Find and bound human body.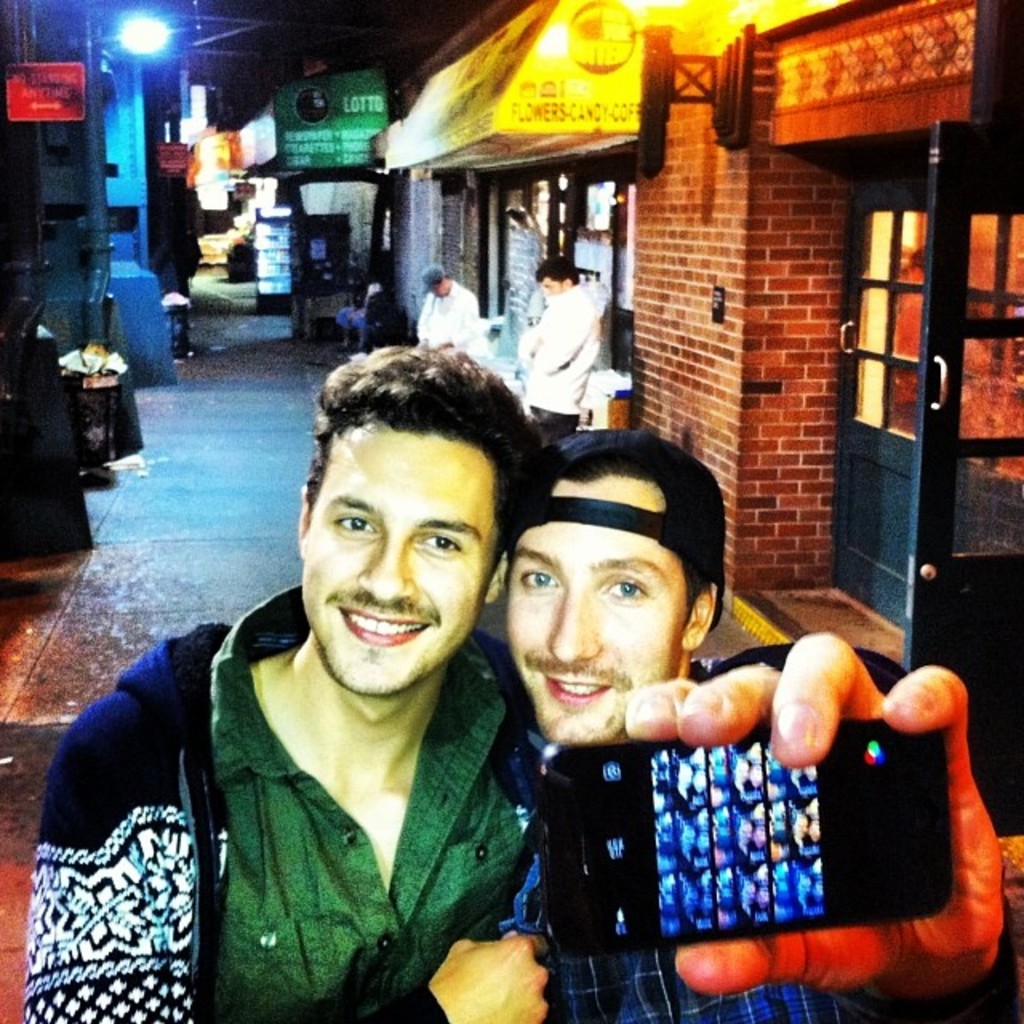
Bound: left=414, top=266, right=475, bottom=346.
